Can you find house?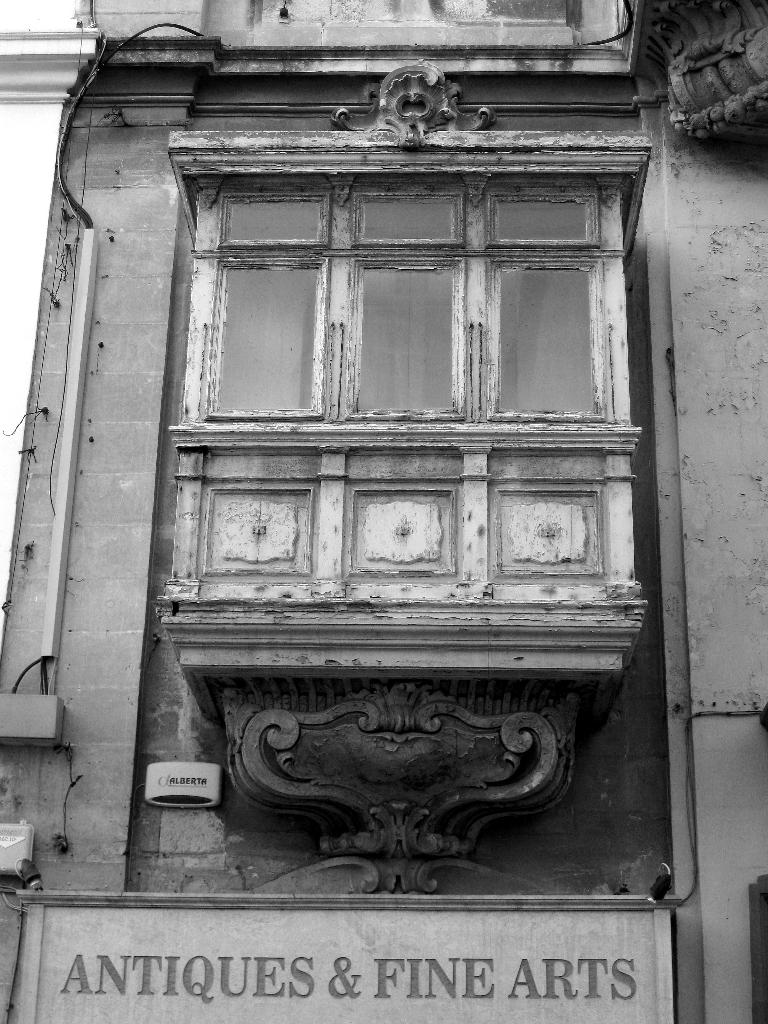
Yes, bounding box: box(18, 0, 767, 918).
